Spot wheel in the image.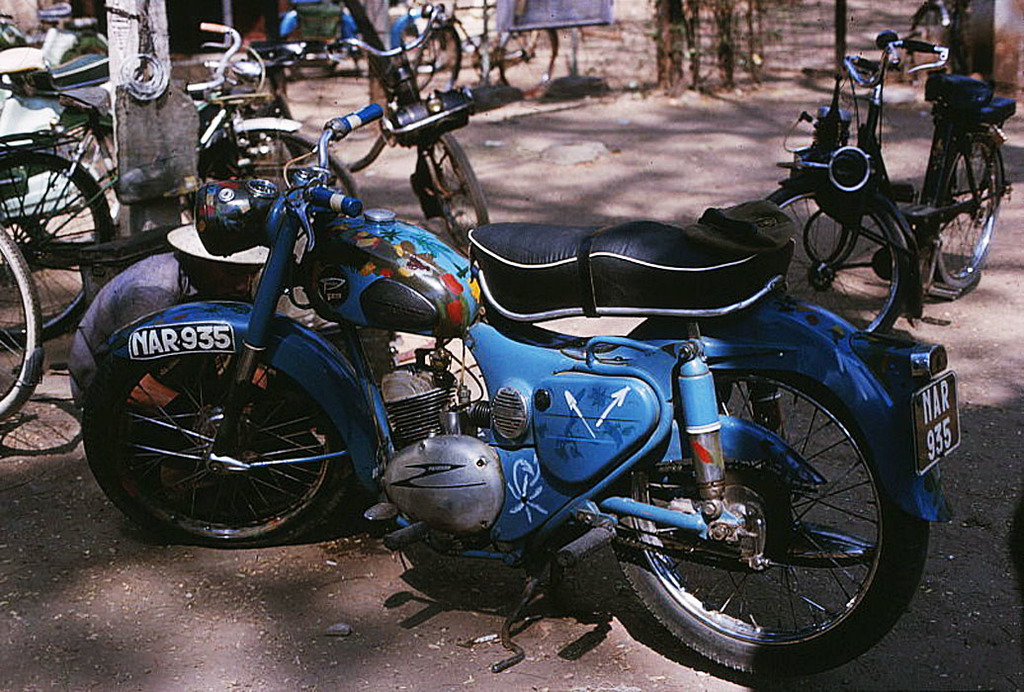
wheel found at detection(198, 128, 377, 235).
